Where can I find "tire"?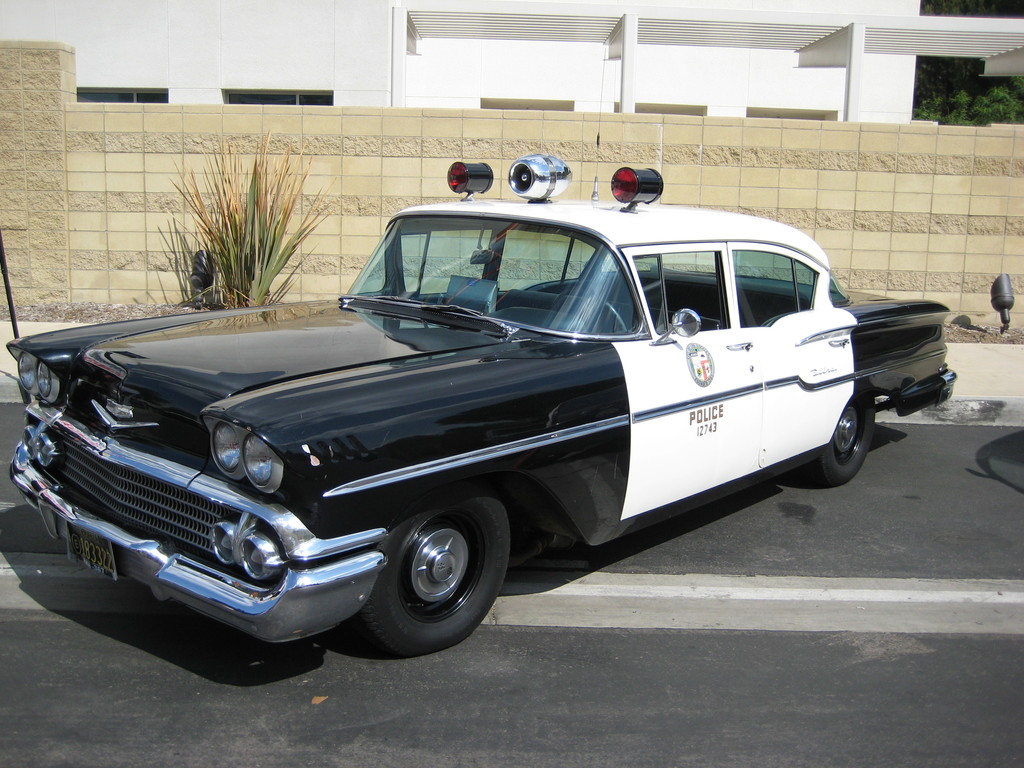
You can find it at Rect(811, 376, 880, 477).
